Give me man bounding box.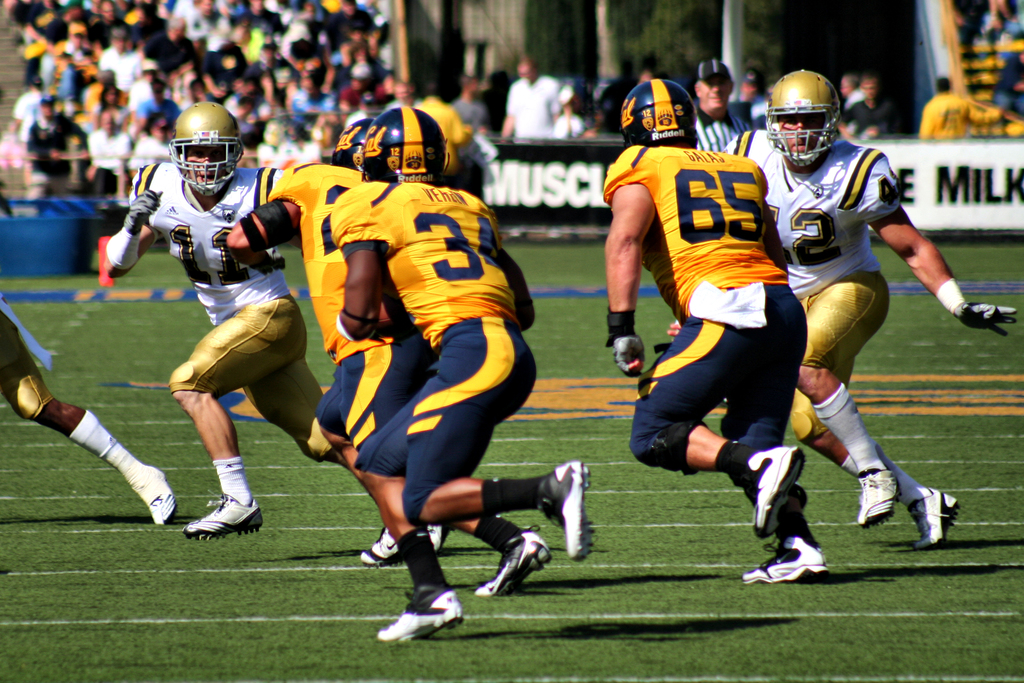
[x1=327, y1=100, x2=593, y2=638].
